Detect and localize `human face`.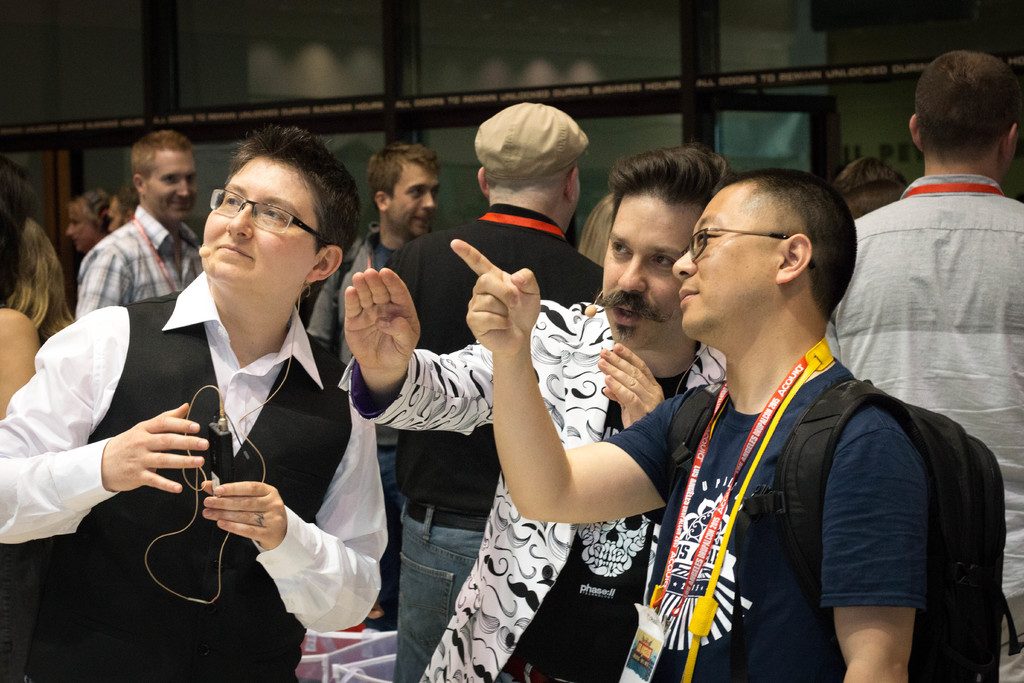
Localized at crop(209, 150, 321, 288).
